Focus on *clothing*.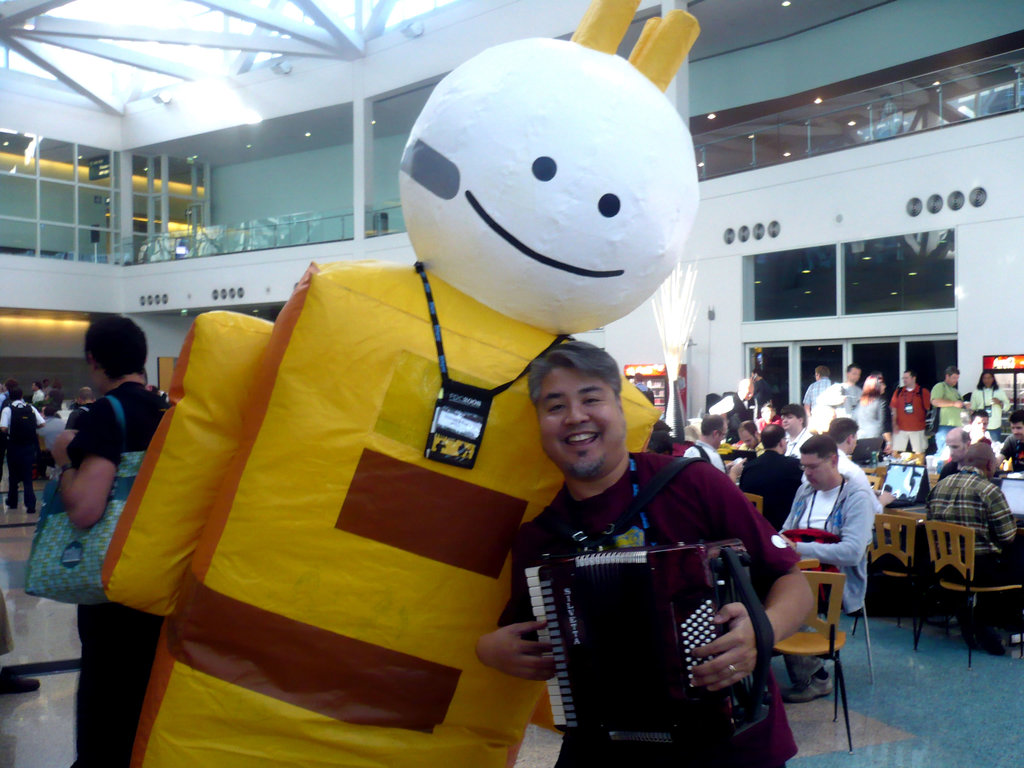
Focused at {"left": 924, "top": 463, "right": 1020, "bottom": 628}.
